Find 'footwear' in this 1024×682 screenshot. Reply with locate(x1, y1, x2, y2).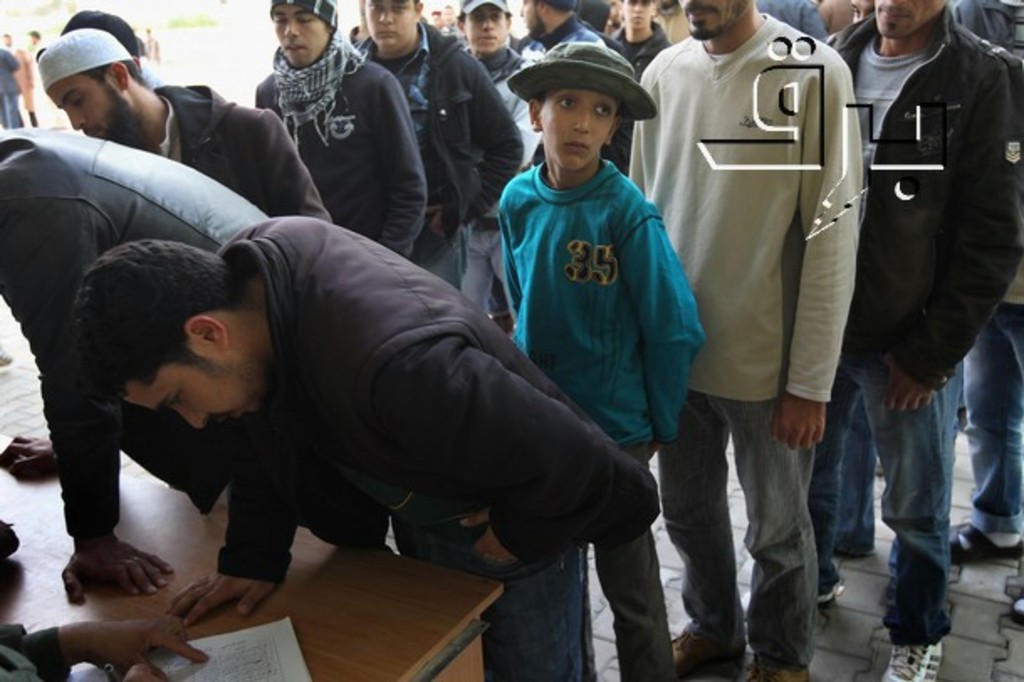
locate(801, 561, 849, 616).
